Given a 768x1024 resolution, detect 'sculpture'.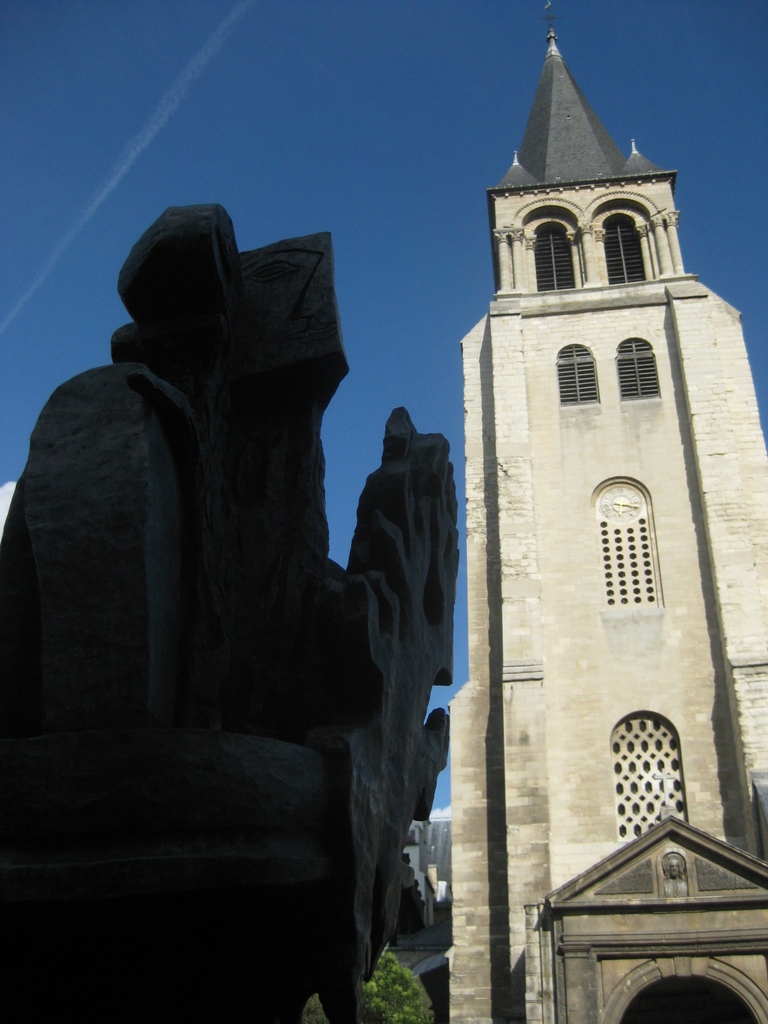
(21,117,463,986).
